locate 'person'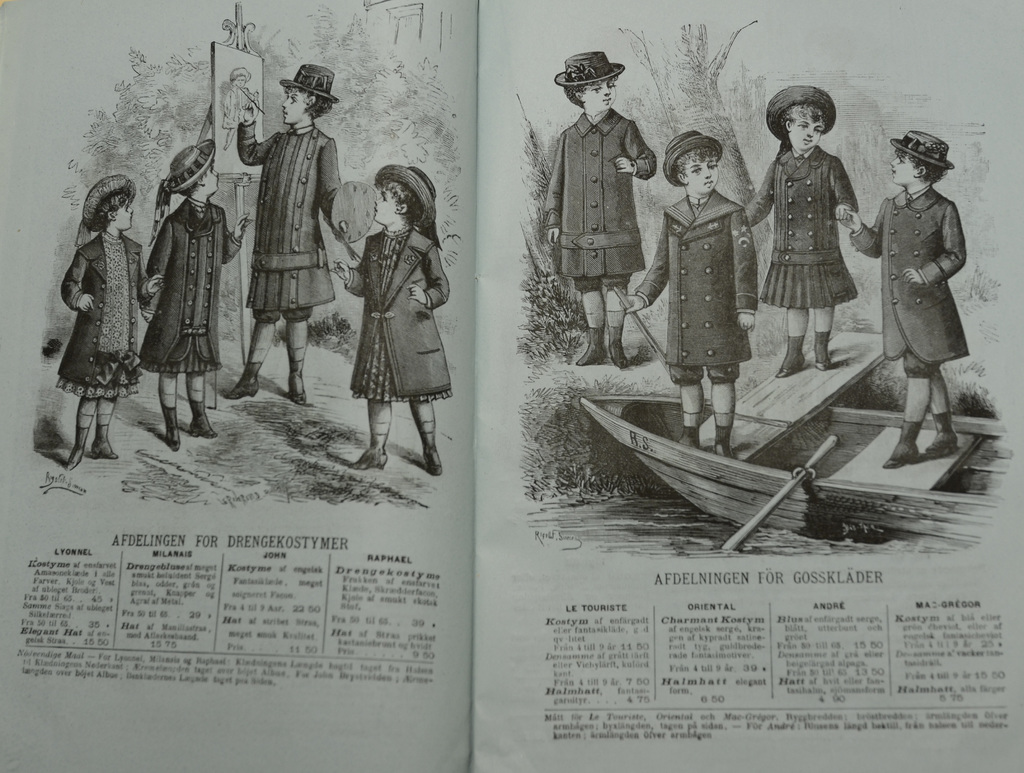
l=840, t=125, r=971, b=471
